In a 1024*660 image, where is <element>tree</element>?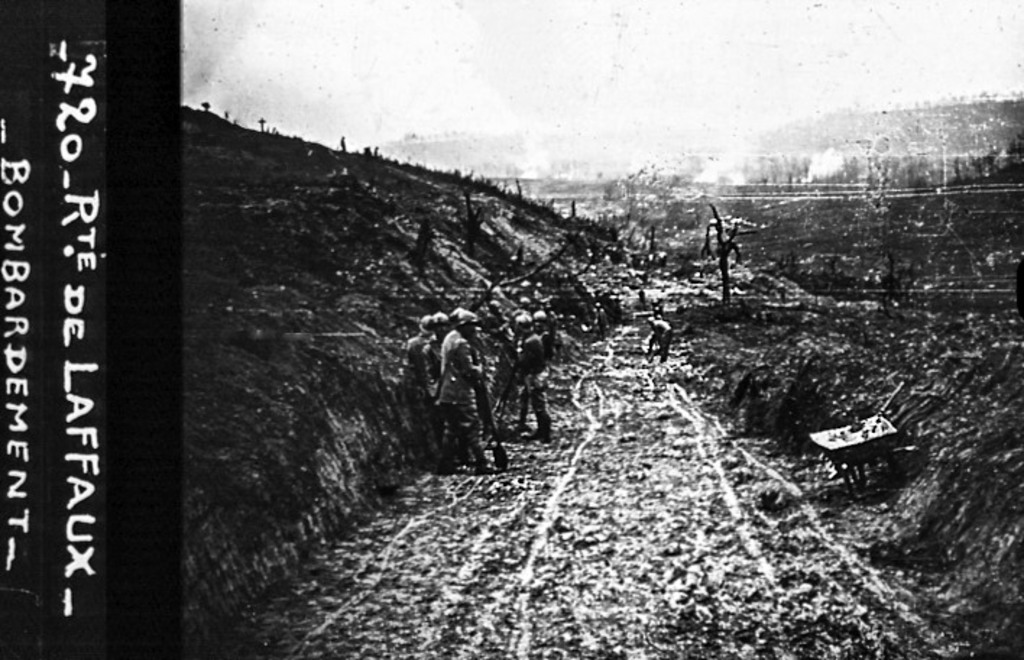
[697, 207, 743, 298].
